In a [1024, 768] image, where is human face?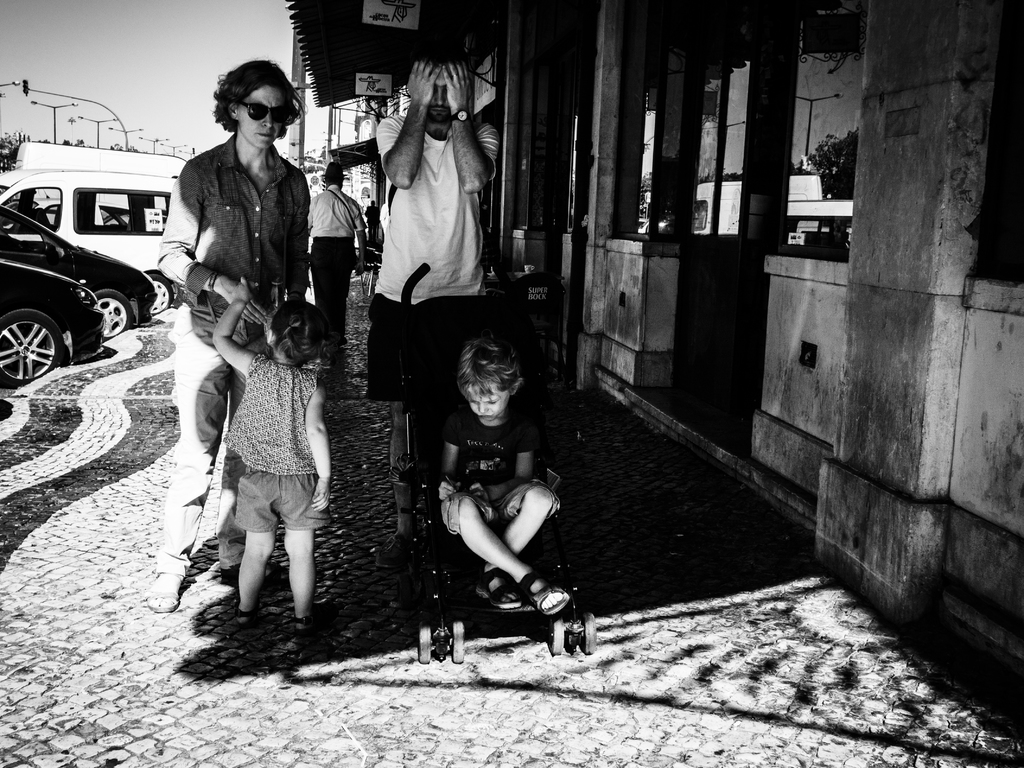
<box>239,80,284,146</box>.
